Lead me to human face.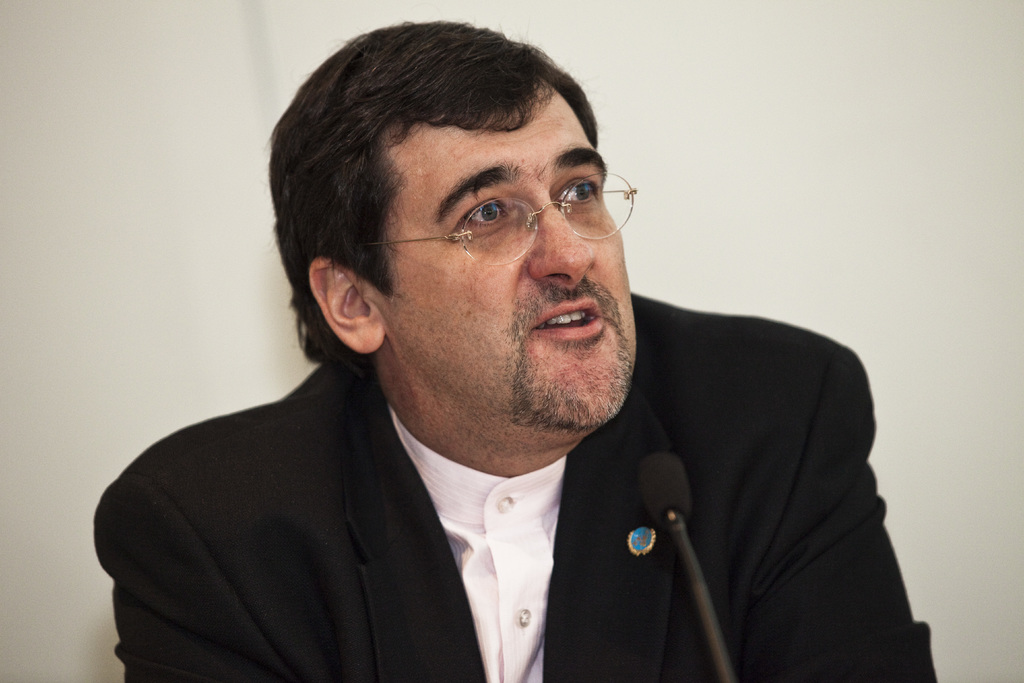
Lead to (380, 86, 638, 429).
